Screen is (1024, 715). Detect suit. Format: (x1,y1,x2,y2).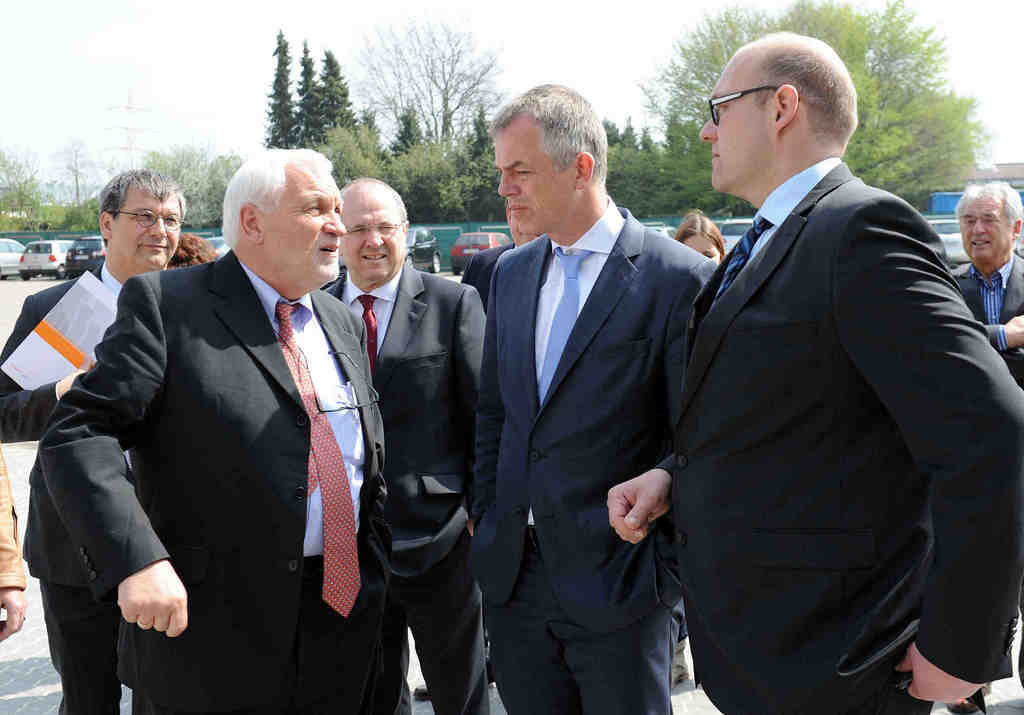
(322,263,490,714).
